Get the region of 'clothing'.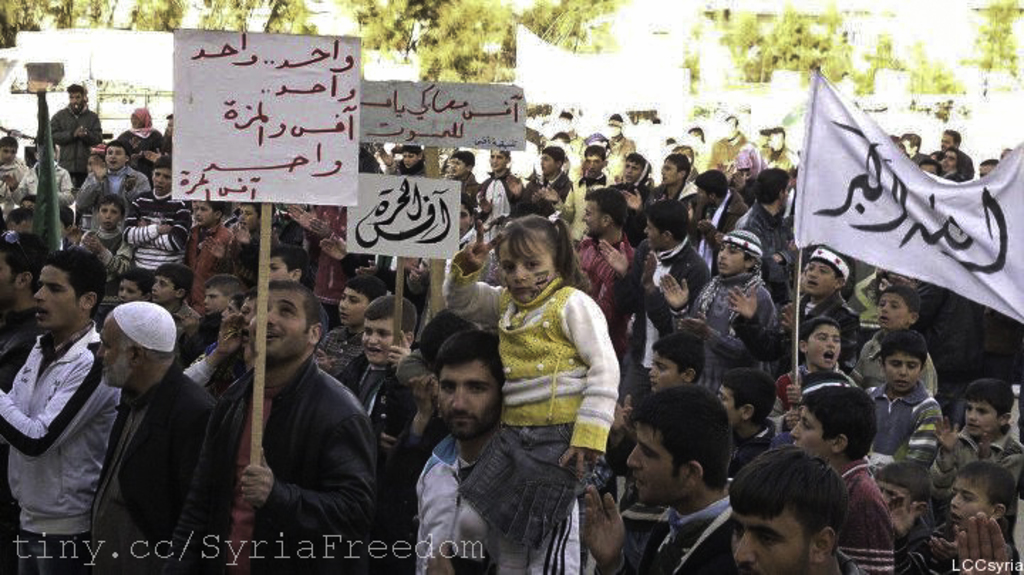
<region>188, 216, 240, 322</region>.
